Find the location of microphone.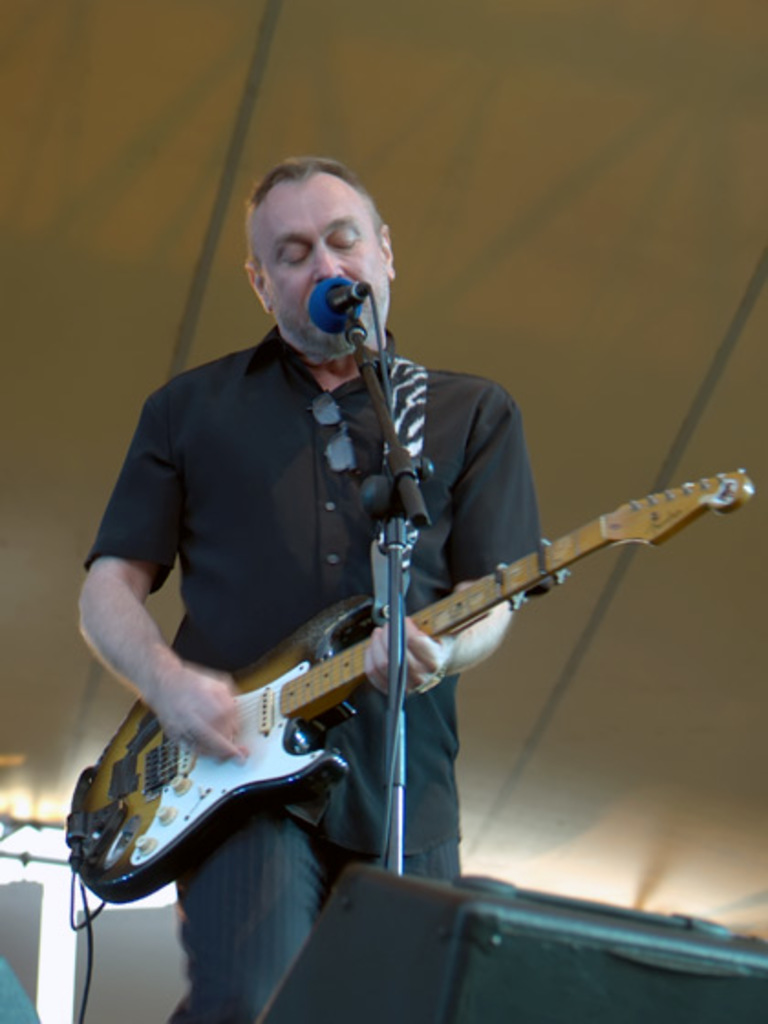
Location: (left=296, top=265, right=388, bottom=344).
